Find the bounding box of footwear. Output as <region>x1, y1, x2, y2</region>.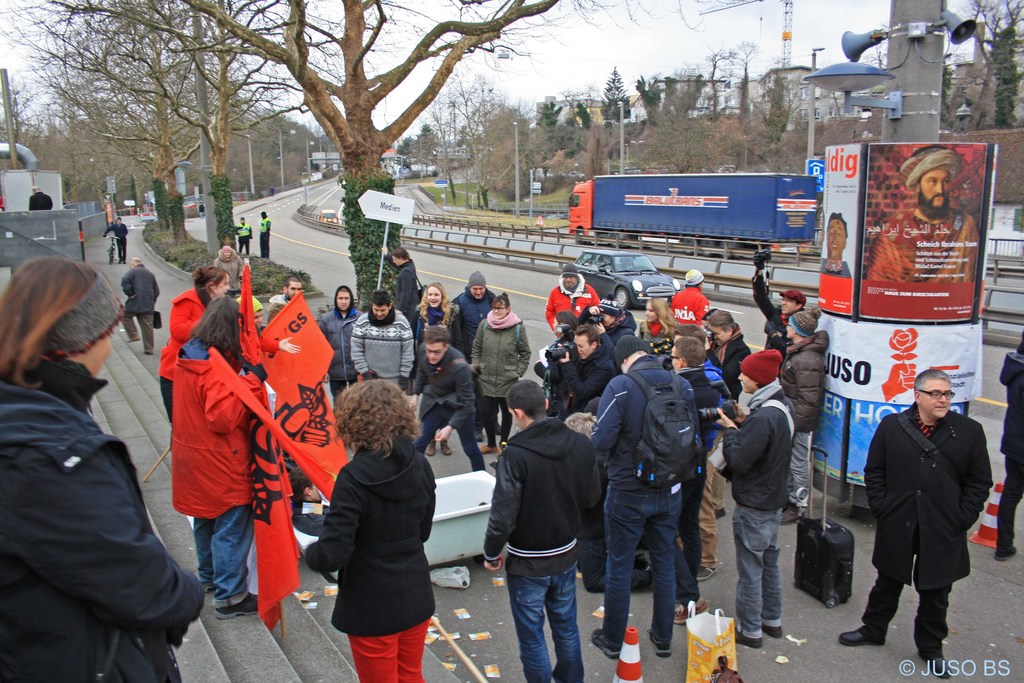
<region>214, 593, 260, 621</region>.
